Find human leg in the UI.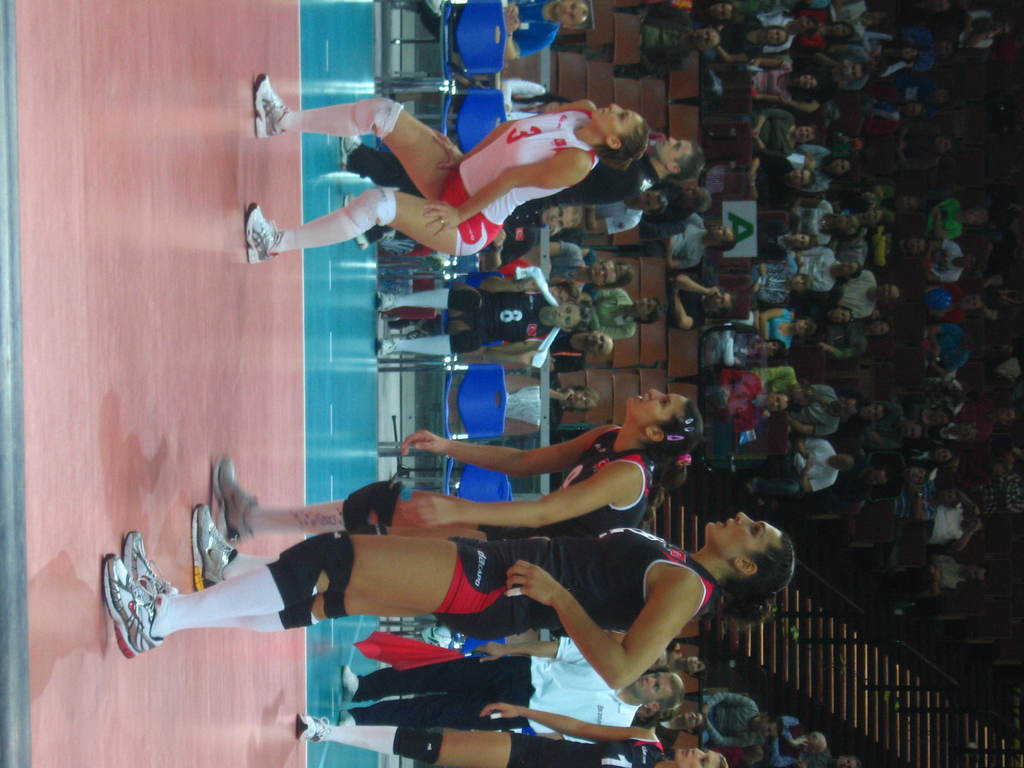
UI element at <box>252,76,456,199</box>.
